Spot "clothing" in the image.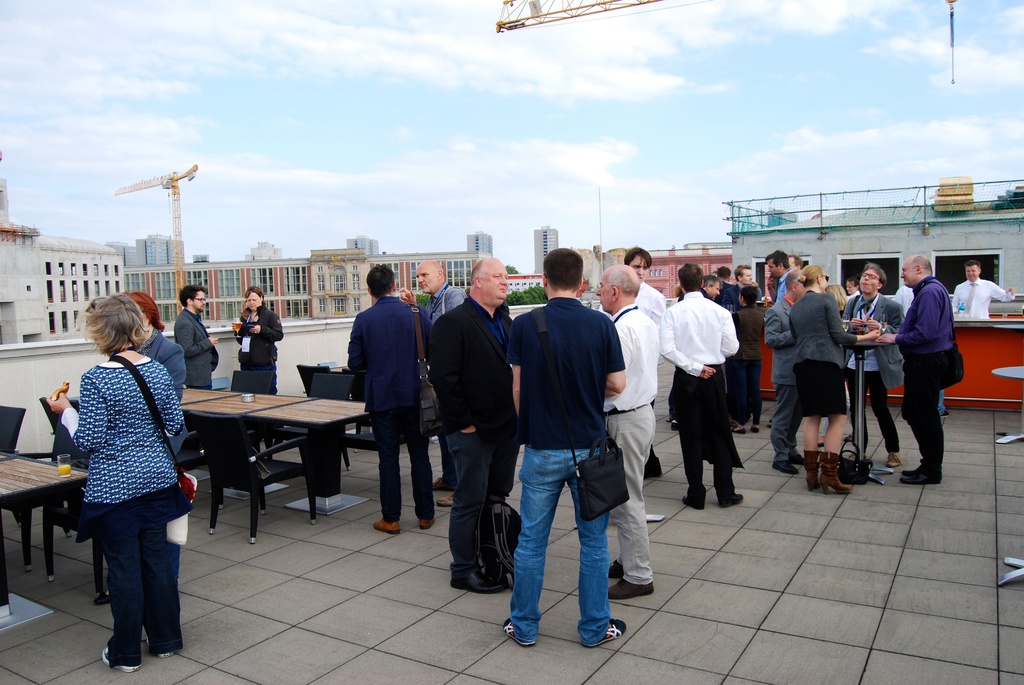
"clothing" found at x1=764, y1=295, x2=791, y2=457.
